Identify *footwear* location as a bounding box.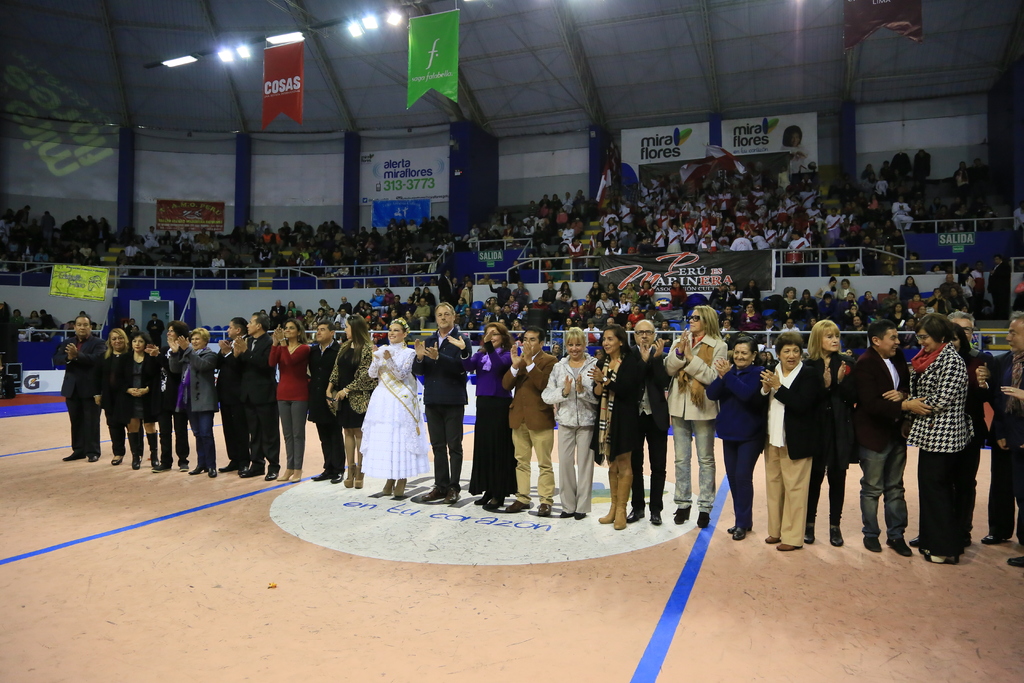
{"left": 573, "top": 509, "right": 589, "bottom": 523}.
